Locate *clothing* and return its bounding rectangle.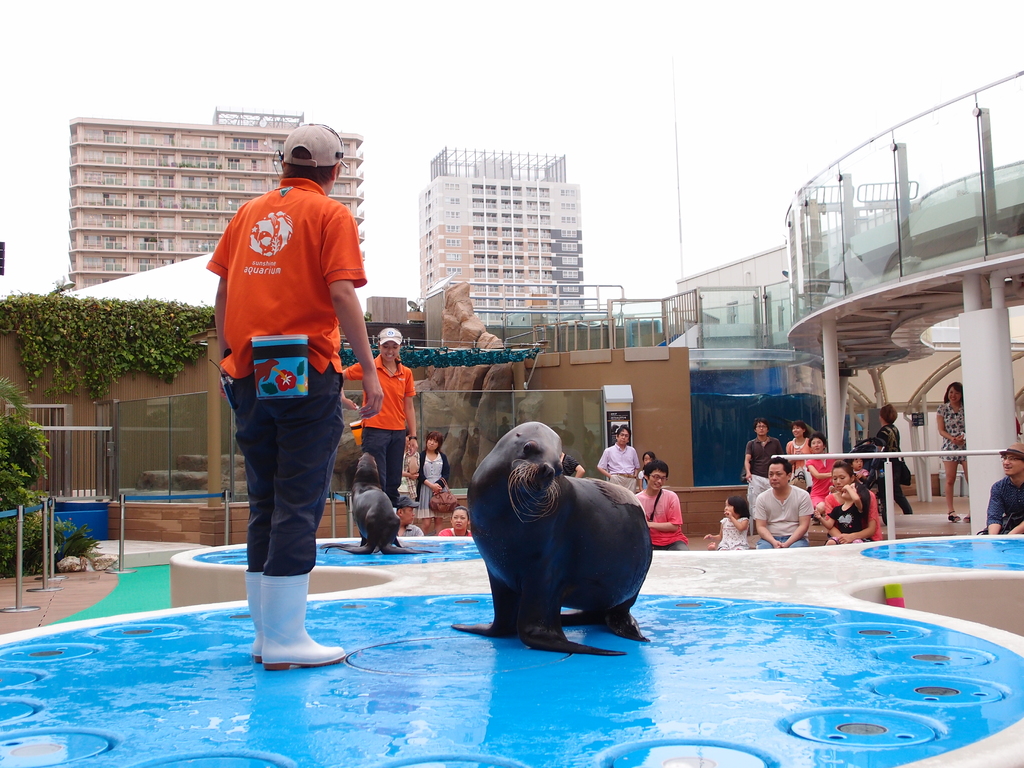
803, 449, 838, 511.
